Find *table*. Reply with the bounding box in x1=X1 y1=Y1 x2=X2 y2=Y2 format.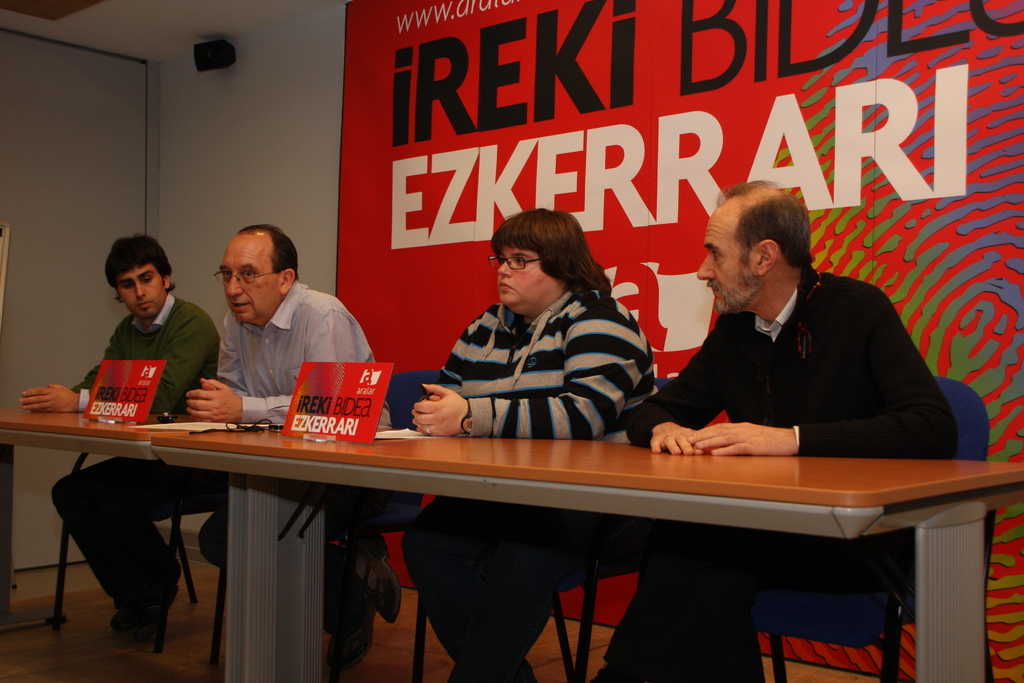
x1=0 y1=398 x2=276 y2=682.
